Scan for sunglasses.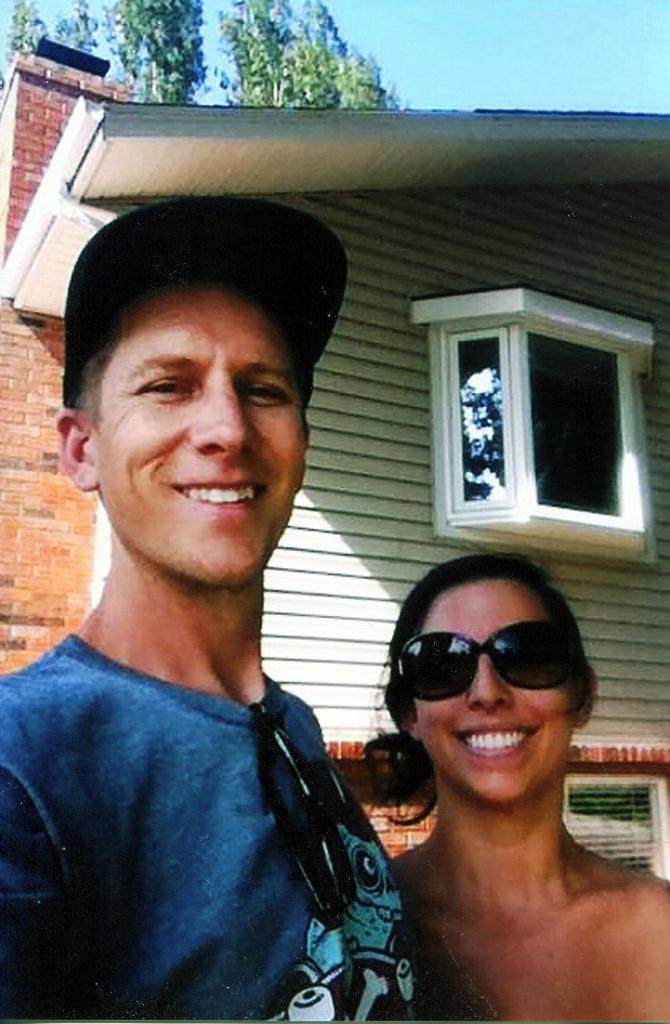
Scan result: <bbox>389, 620, 583, 702</bbox>.
